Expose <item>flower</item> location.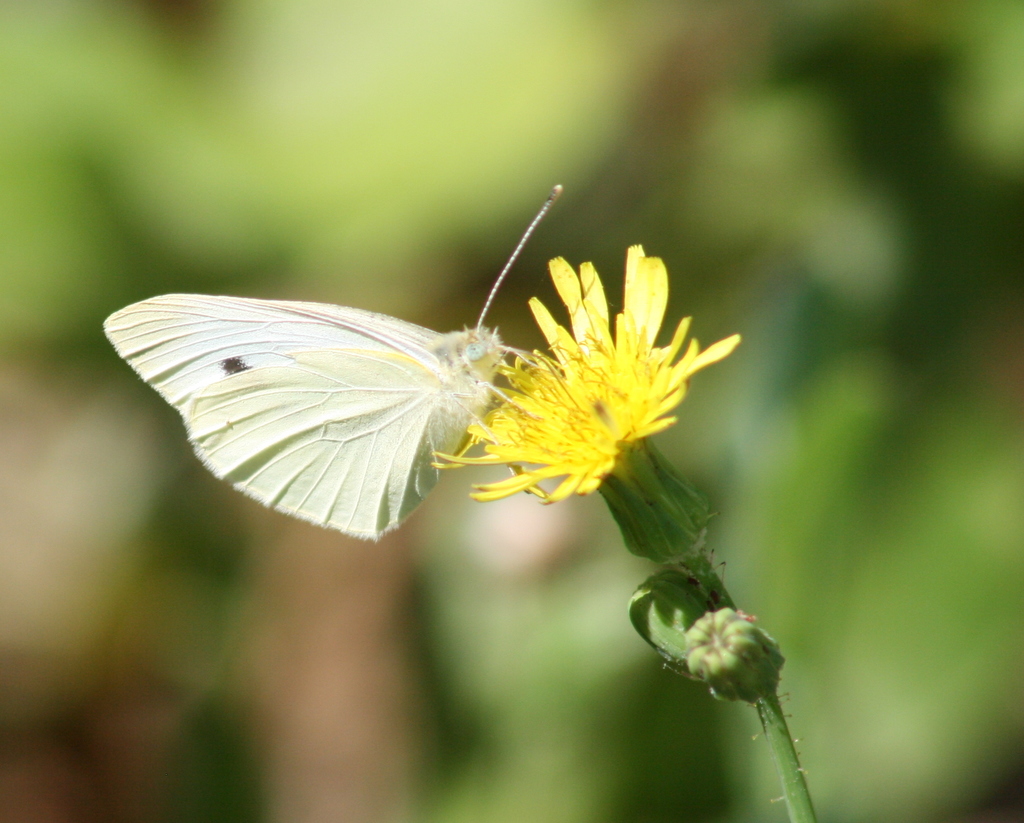
Exposed at bbox=(422, 242, 737, 522).
